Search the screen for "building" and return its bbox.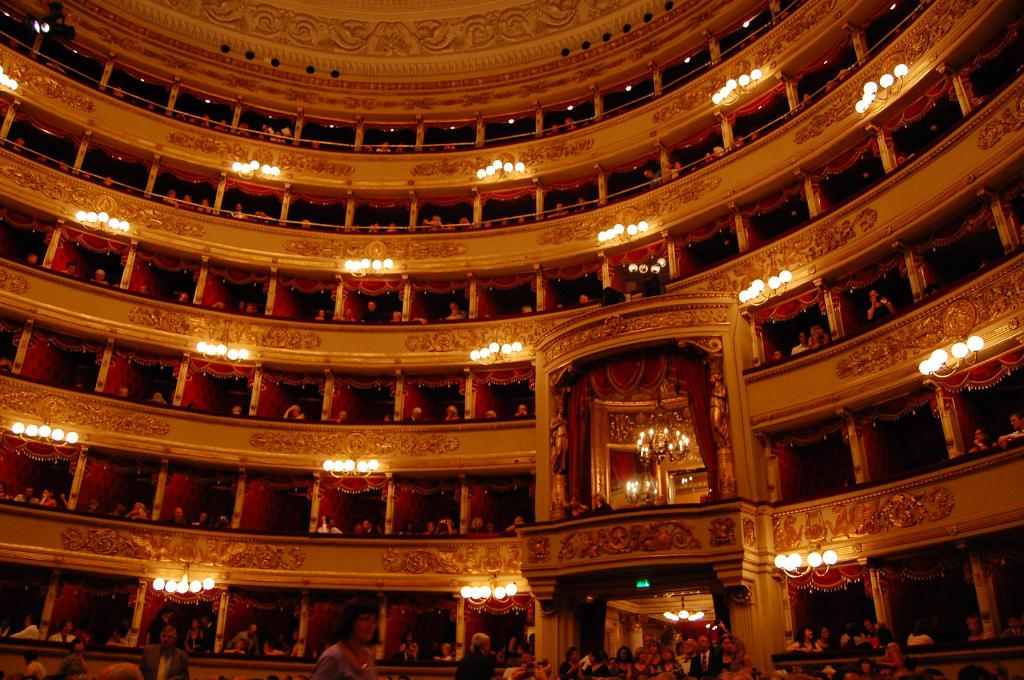
Found: 0/0/1023/679.
